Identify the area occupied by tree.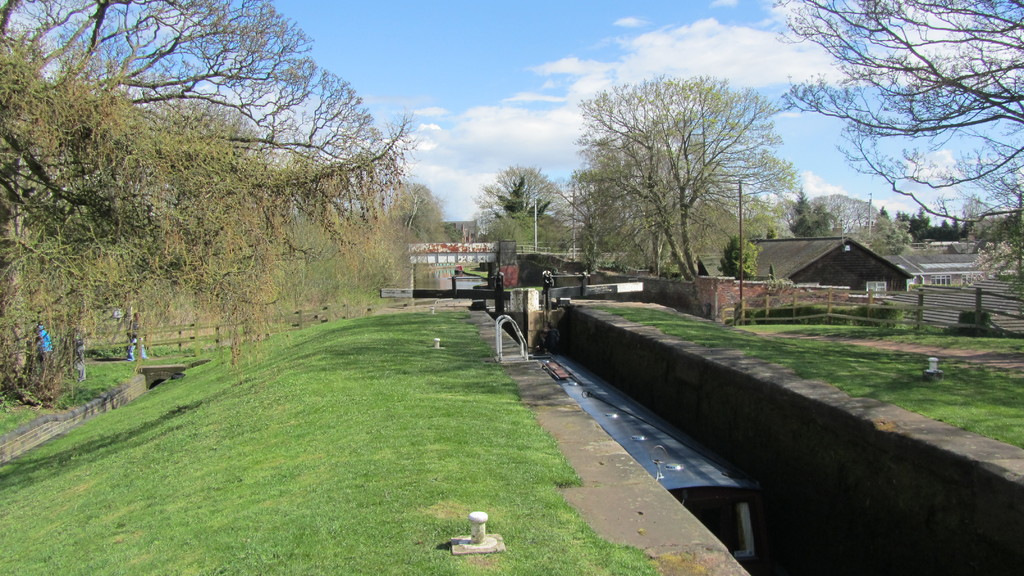
Area: <box>572,72,815,284</box>.
